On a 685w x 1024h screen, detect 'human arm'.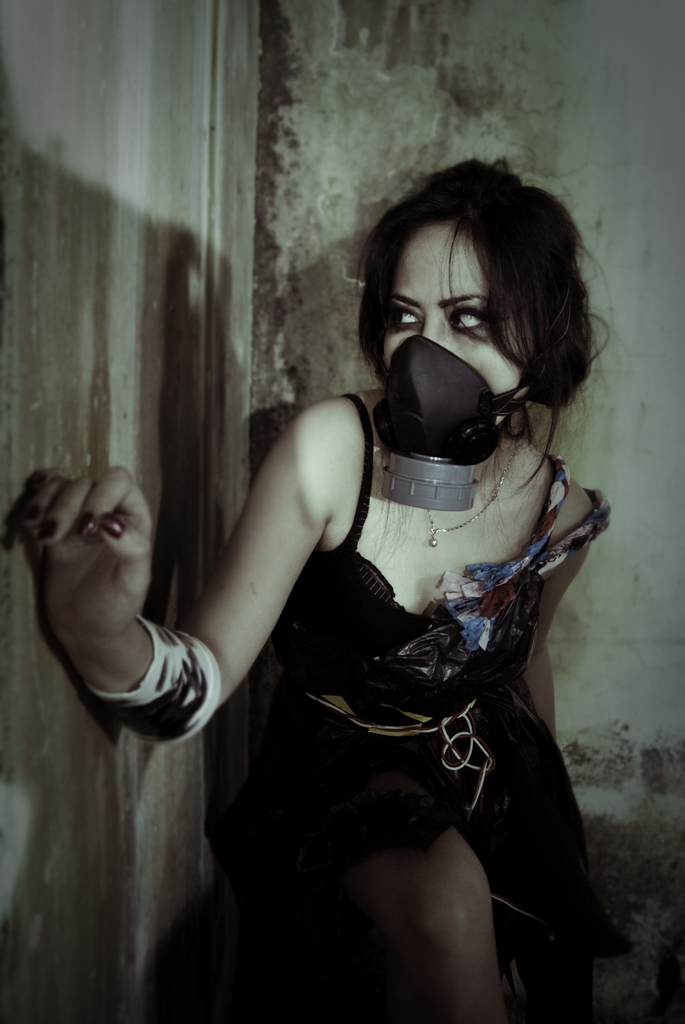
region(47, 440, 339, 782).
